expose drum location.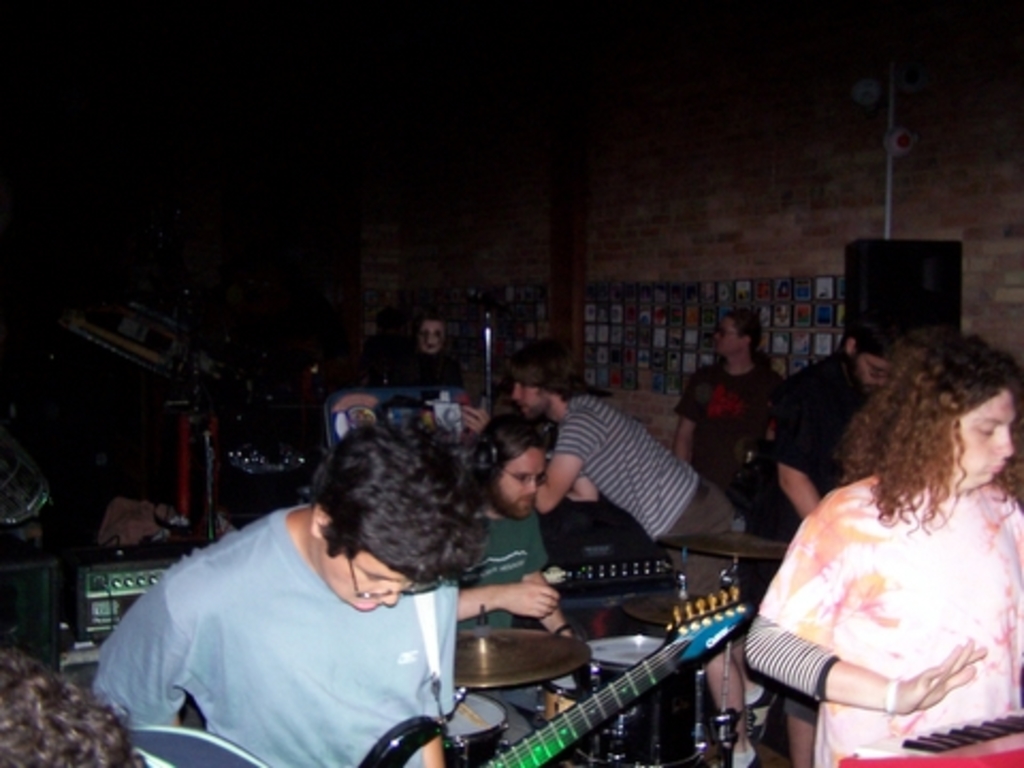
Exposed at pyautogui.locateOnScreen(454, 687, 503, 766).
